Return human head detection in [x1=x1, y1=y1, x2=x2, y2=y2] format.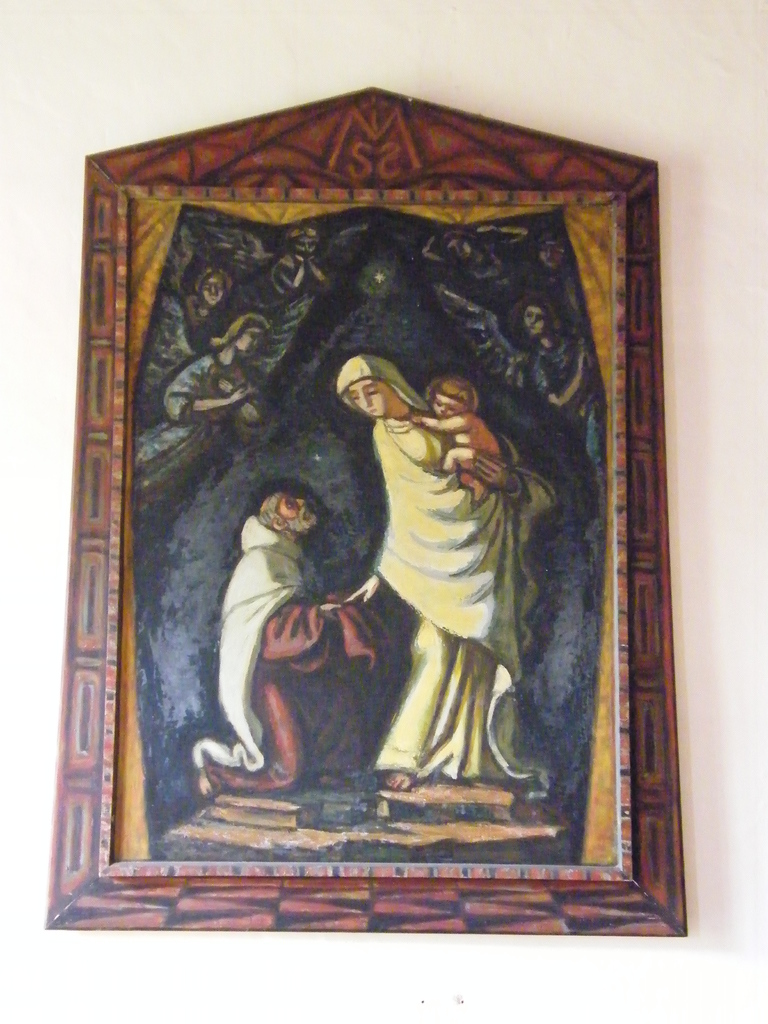
[x1=225, y1=312, x2=270, y2=356].
